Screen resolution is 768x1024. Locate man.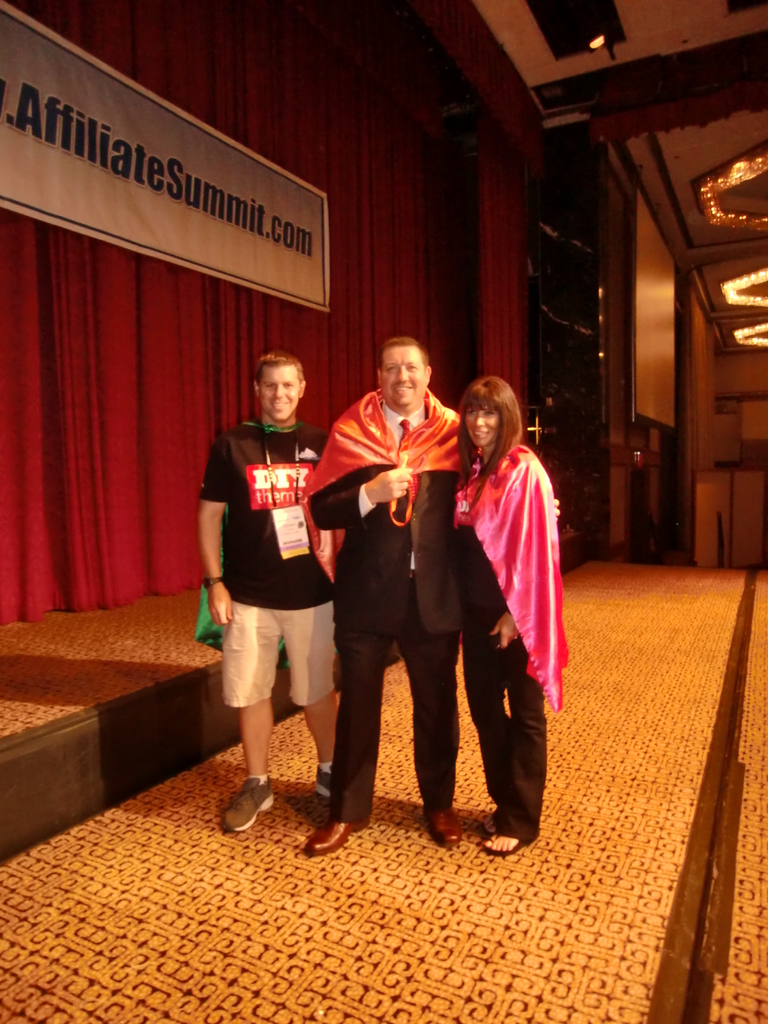
x1=195, y1=351, x2=326, y2=837.
